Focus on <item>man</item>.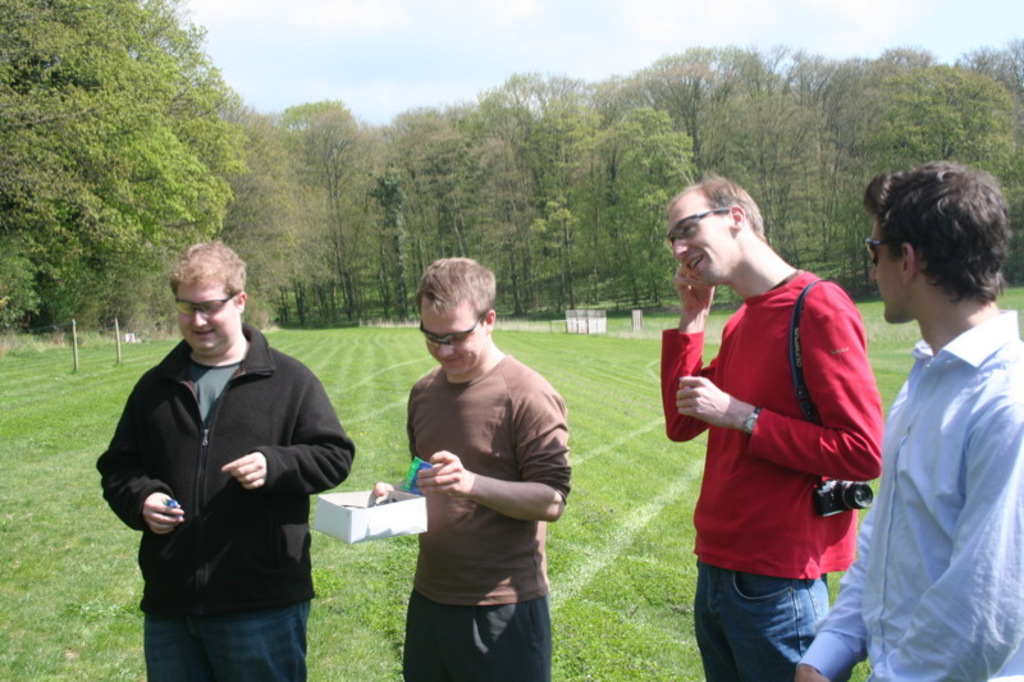
Focused at region(658, 174, 884, 681).
